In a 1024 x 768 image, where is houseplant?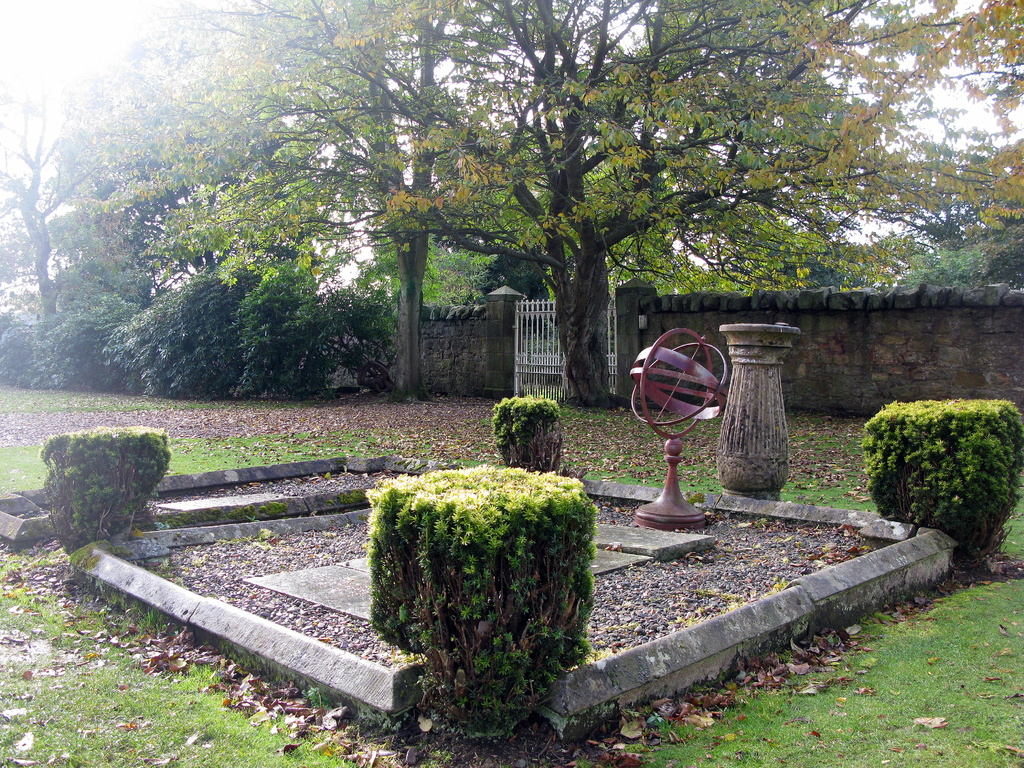
(x1=481, y1=394, x2=600, y2=490).
